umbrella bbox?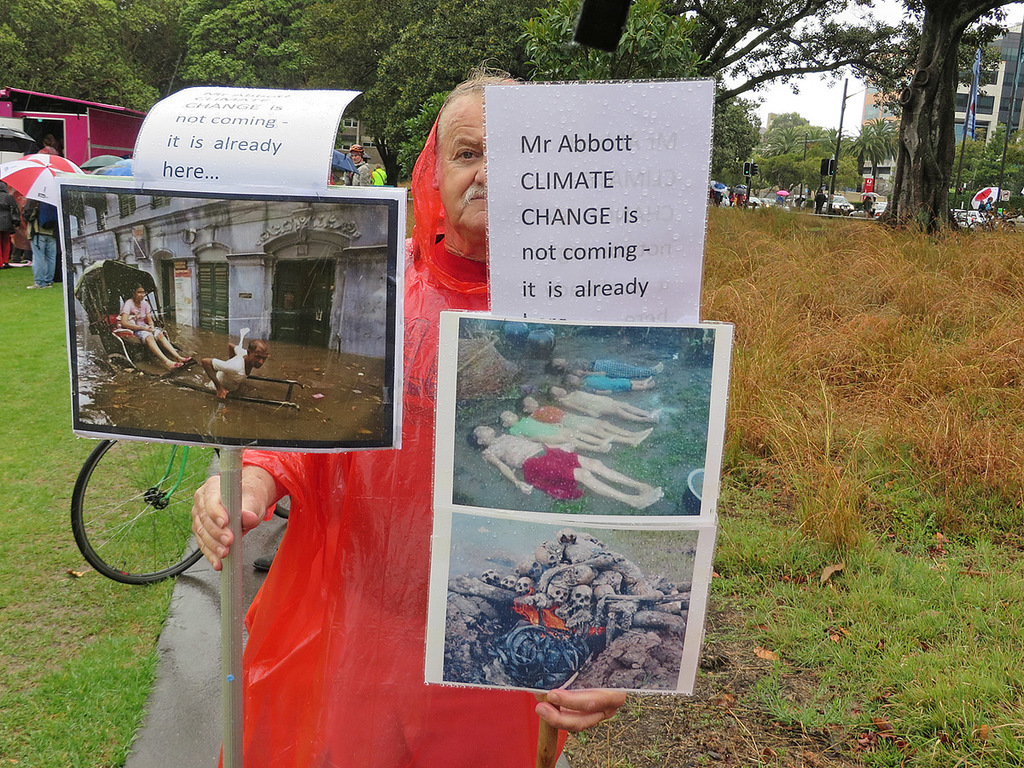
rect(329, 146, 358, 176)
